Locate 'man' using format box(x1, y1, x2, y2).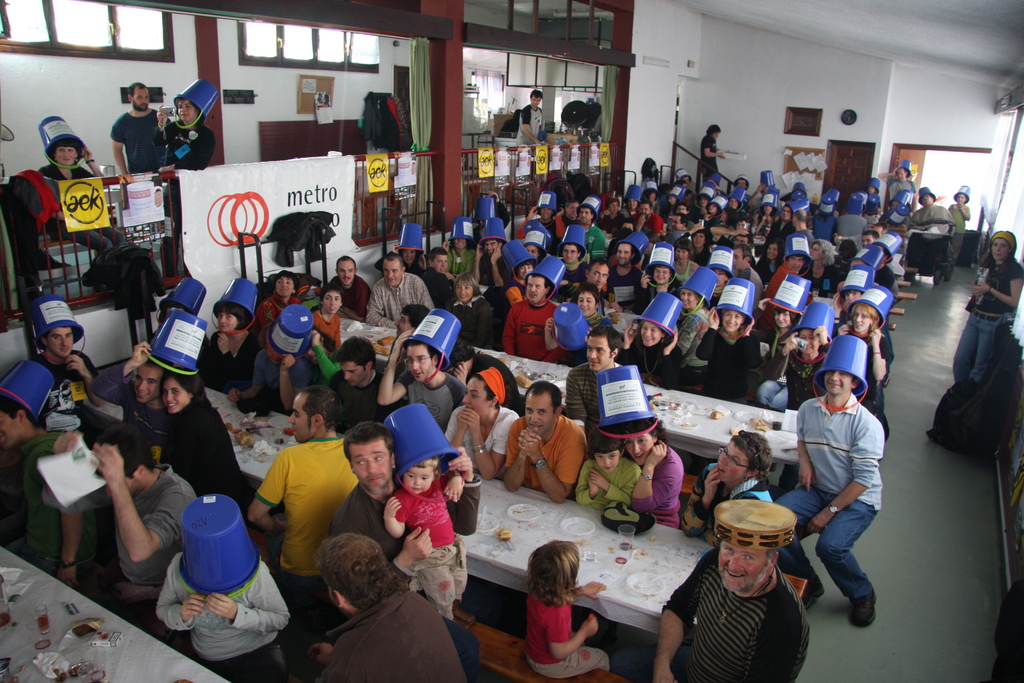
box(234, 344, 320, 414).
